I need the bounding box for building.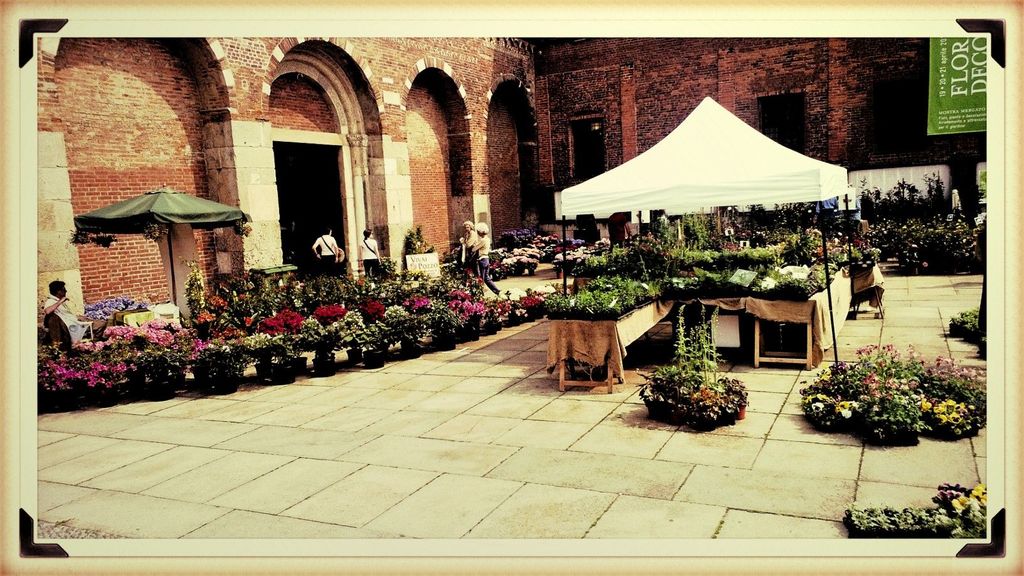
Here it is: 32, 42, 980, 333.
